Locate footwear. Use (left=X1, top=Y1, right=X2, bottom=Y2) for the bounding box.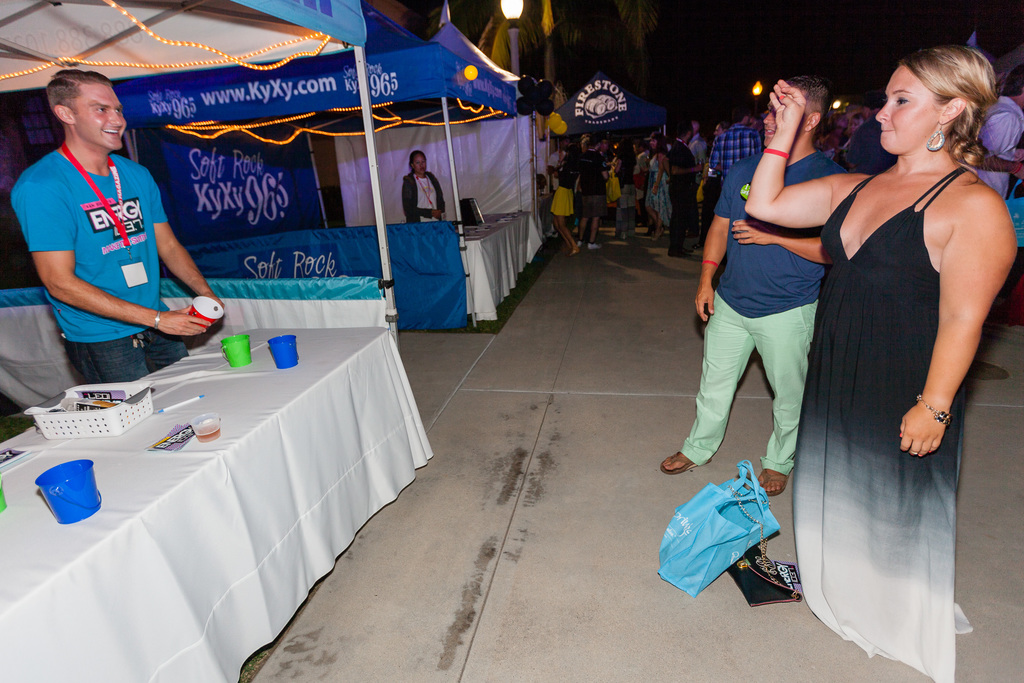
(left=756, top=465, right=788, bottom=493).
